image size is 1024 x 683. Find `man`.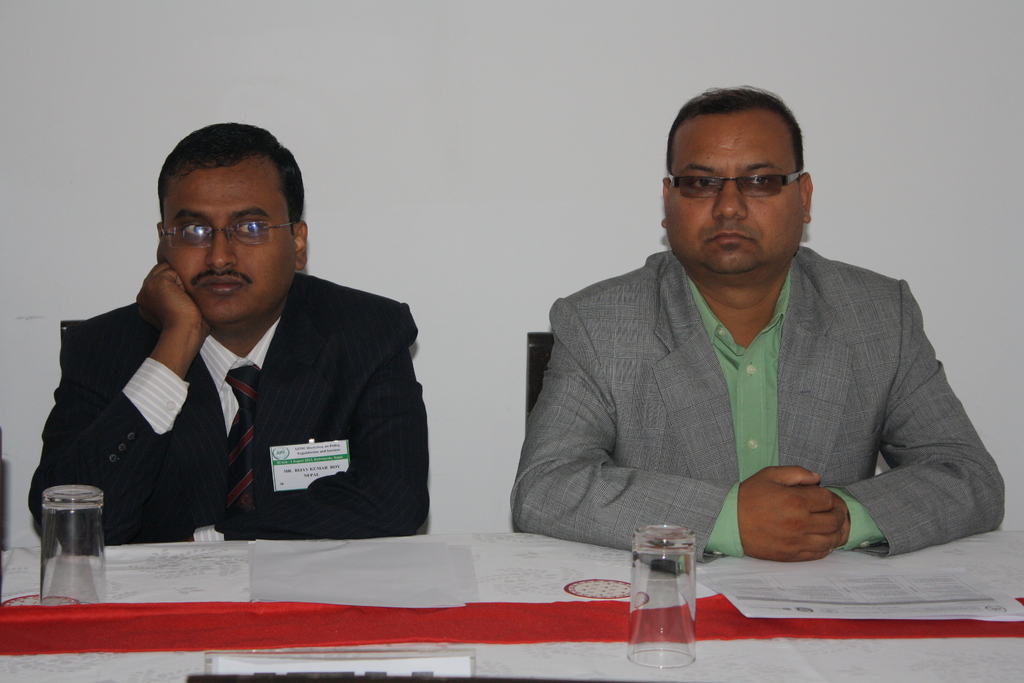
<bbox>513, 85, 1002, 559</bbox>.
